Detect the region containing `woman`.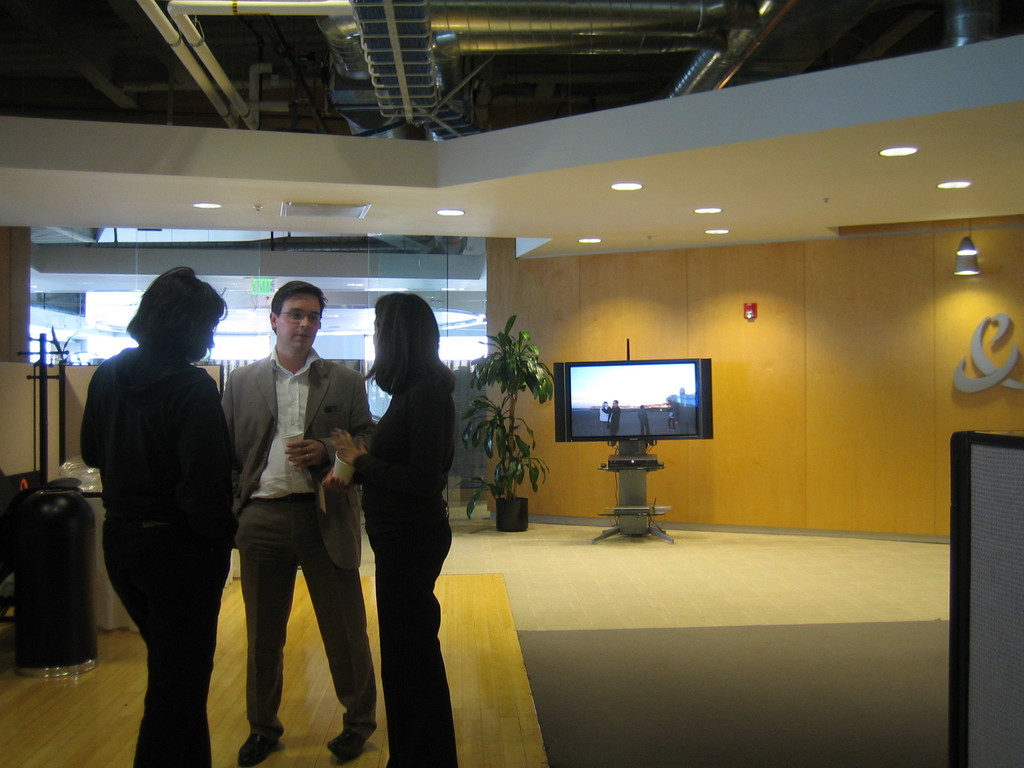
[316, 270, 478, 746].
